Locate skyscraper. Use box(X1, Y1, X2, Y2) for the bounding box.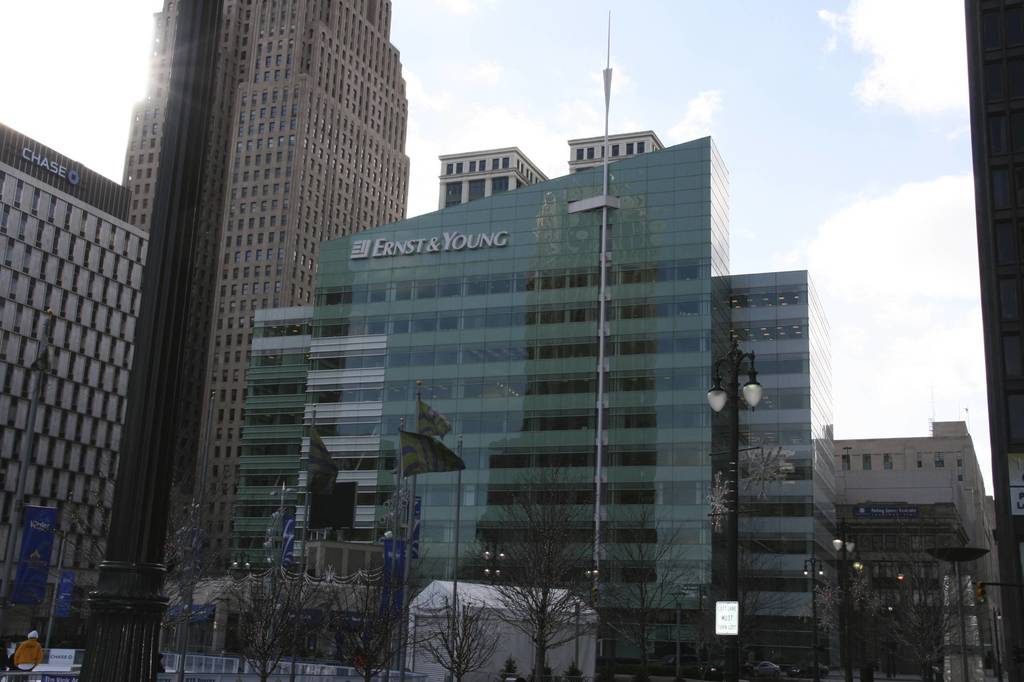
box(74, 0, 393, 552).
